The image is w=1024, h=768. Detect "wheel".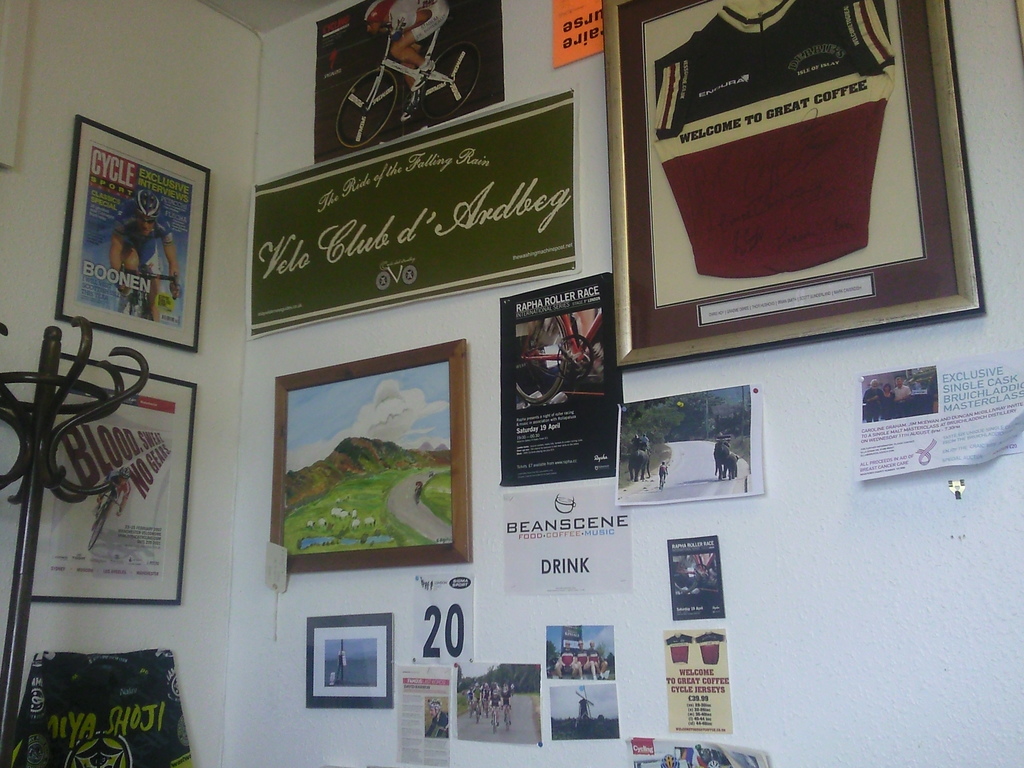
Detection: l=470, t=702, r=472, b=718.
